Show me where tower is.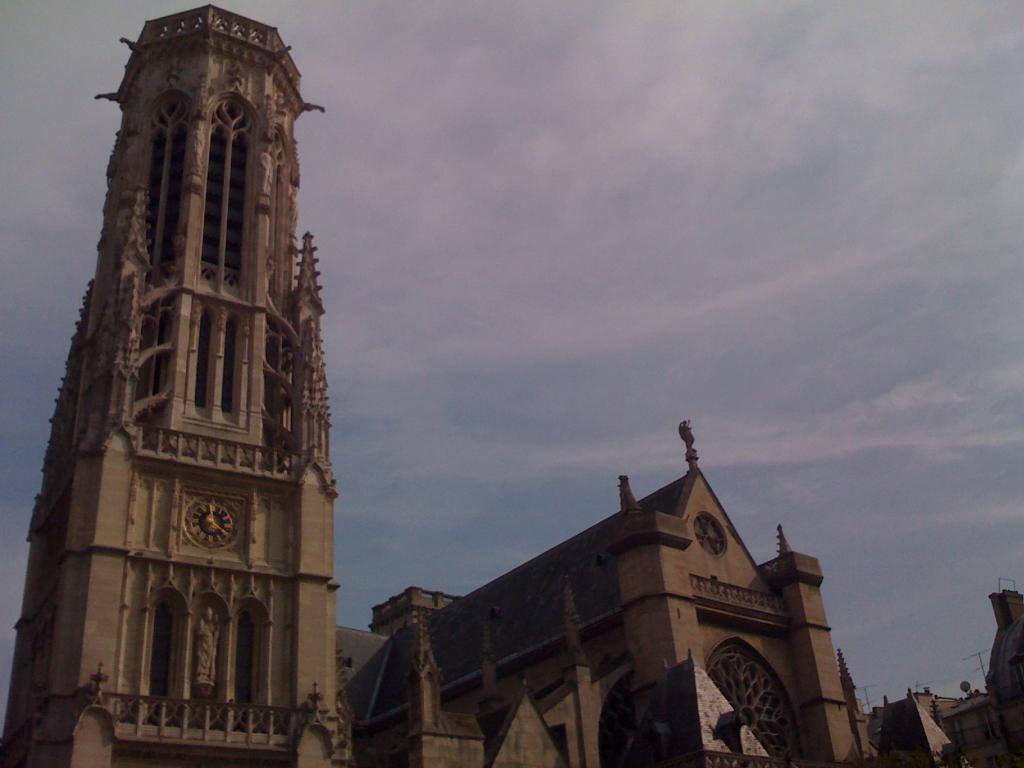
tower is at left=9, top=0, right=365, bottom=730.
